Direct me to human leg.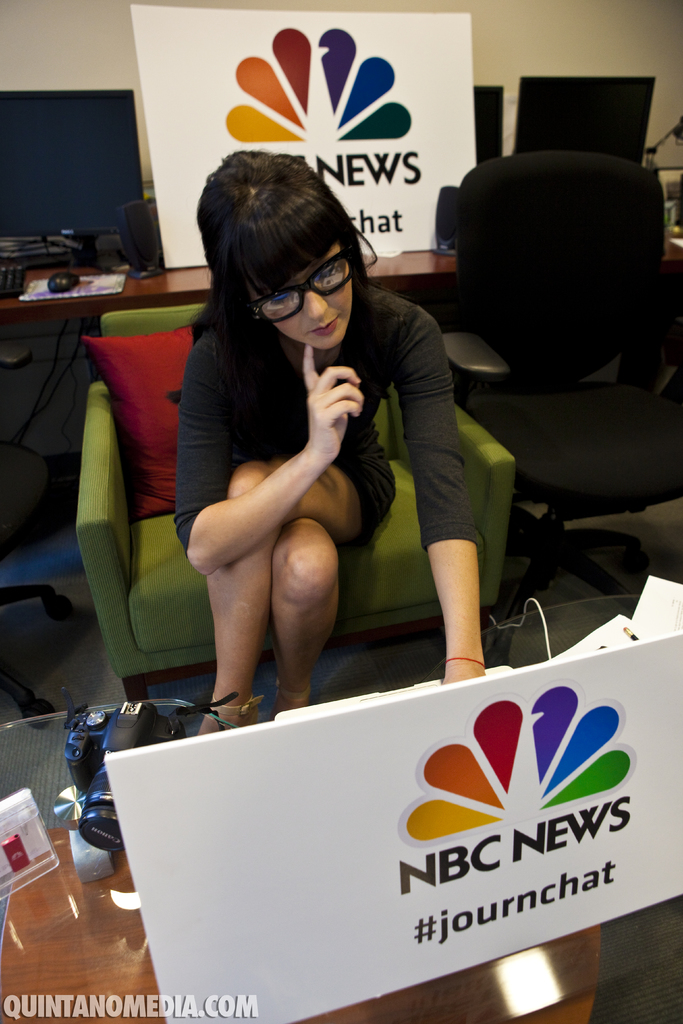
Direction: [x1=202, y1=426, x2=340, y2=717].
